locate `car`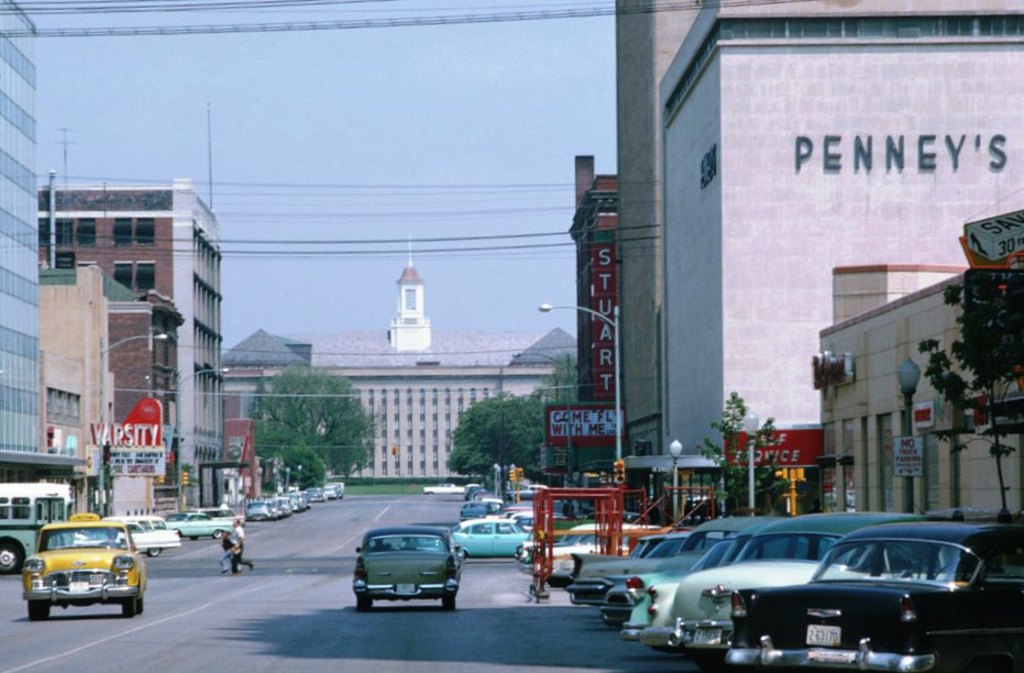
Rect(562, 528, 691, 608)
